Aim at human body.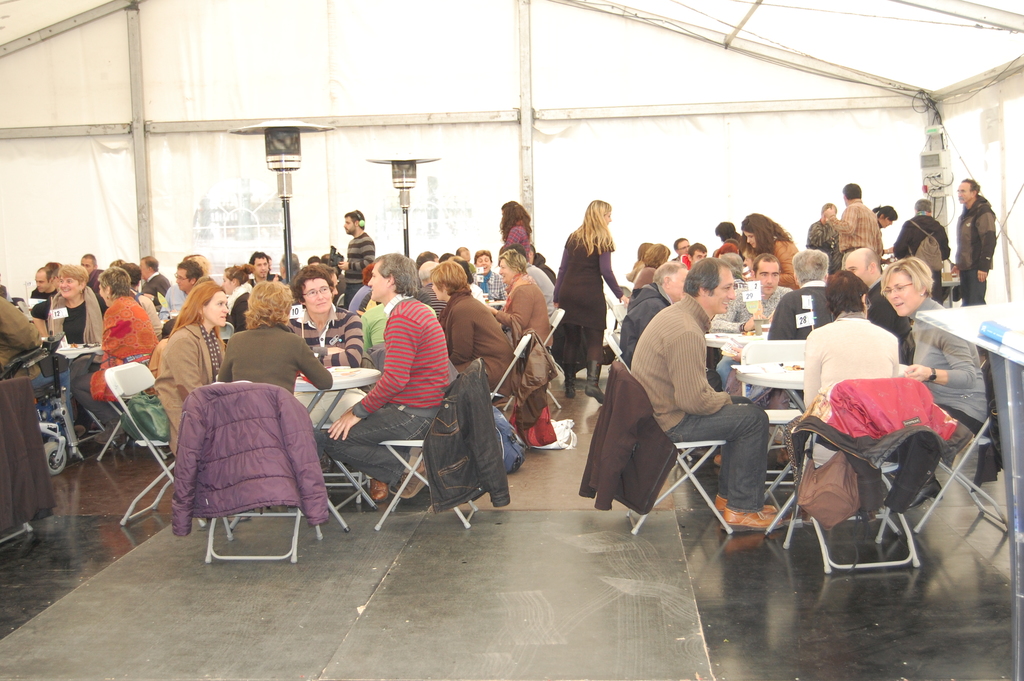
Aimed at [left=249, top=249, right=283, bottom=284].
